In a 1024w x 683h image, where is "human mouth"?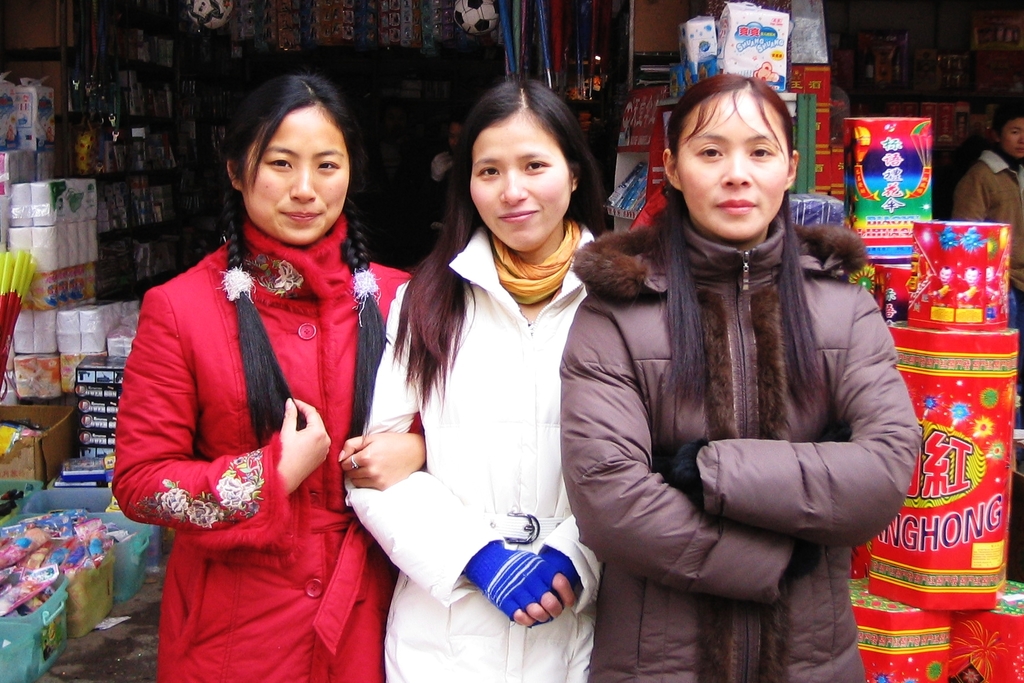
{"x1": 279, "y1": 211, "x2": 321, "y2": 229}.
